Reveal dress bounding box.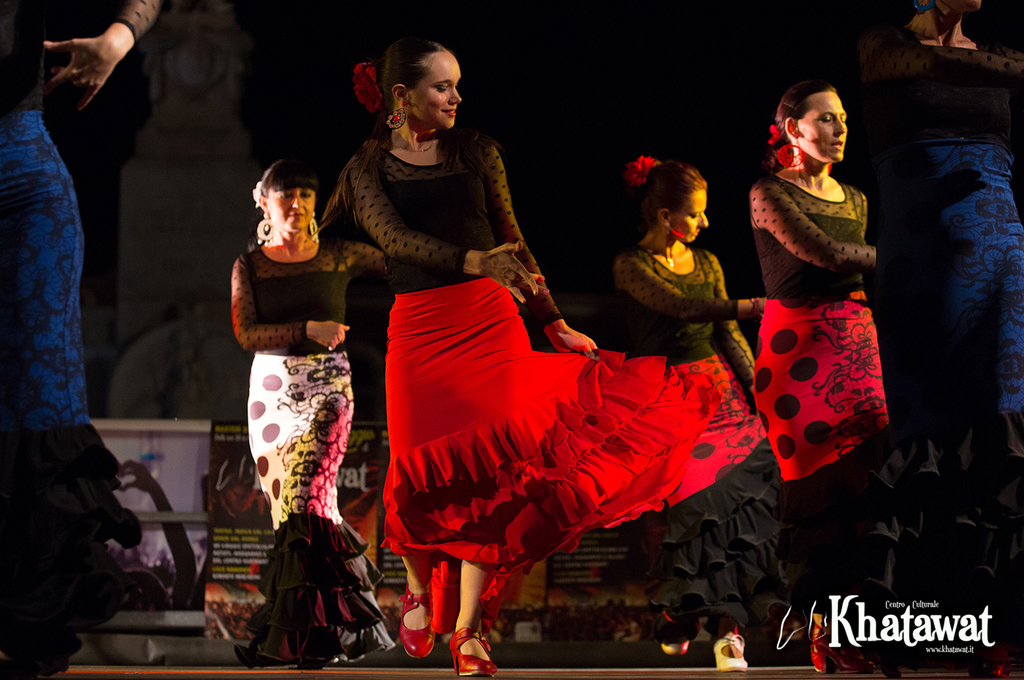
Revealed: 607/248/797/631.
